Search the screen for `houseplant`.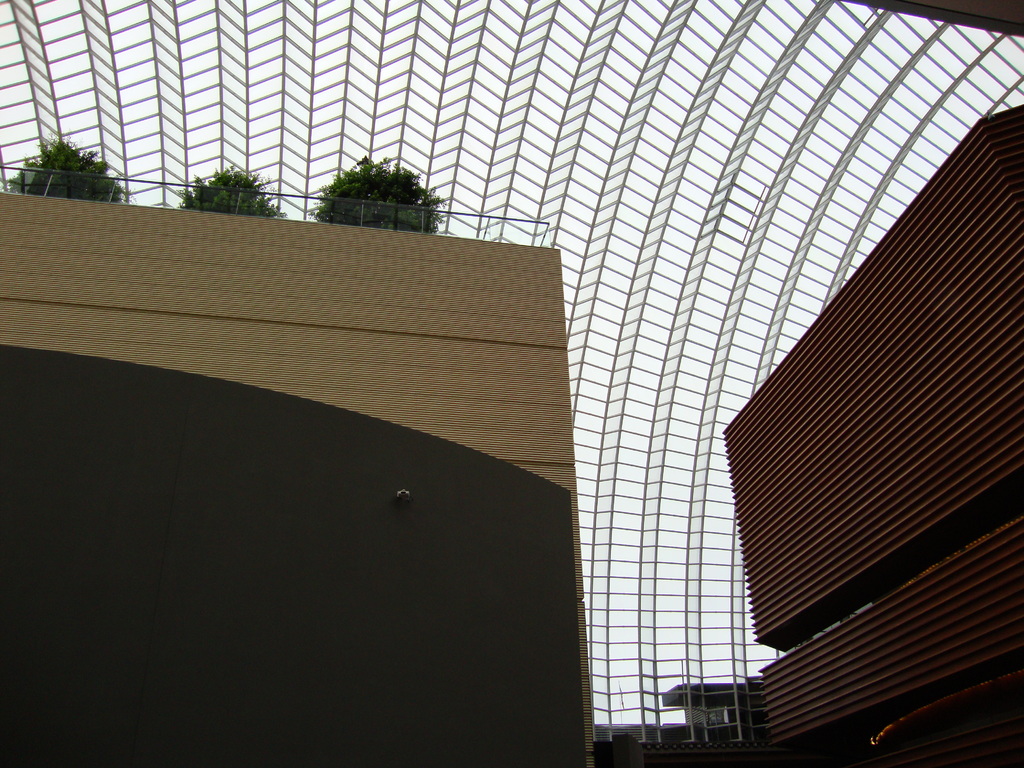
Found at bbox=(314, 142, 445, 234).
